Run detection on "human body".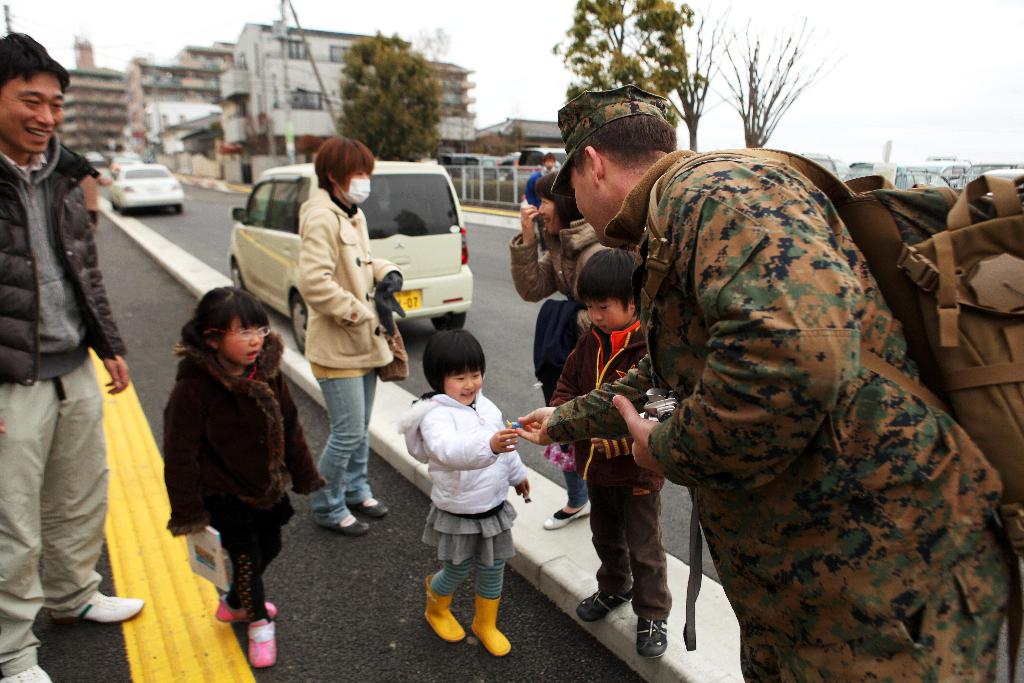
Result: locate(399, 383, 531, 652).
